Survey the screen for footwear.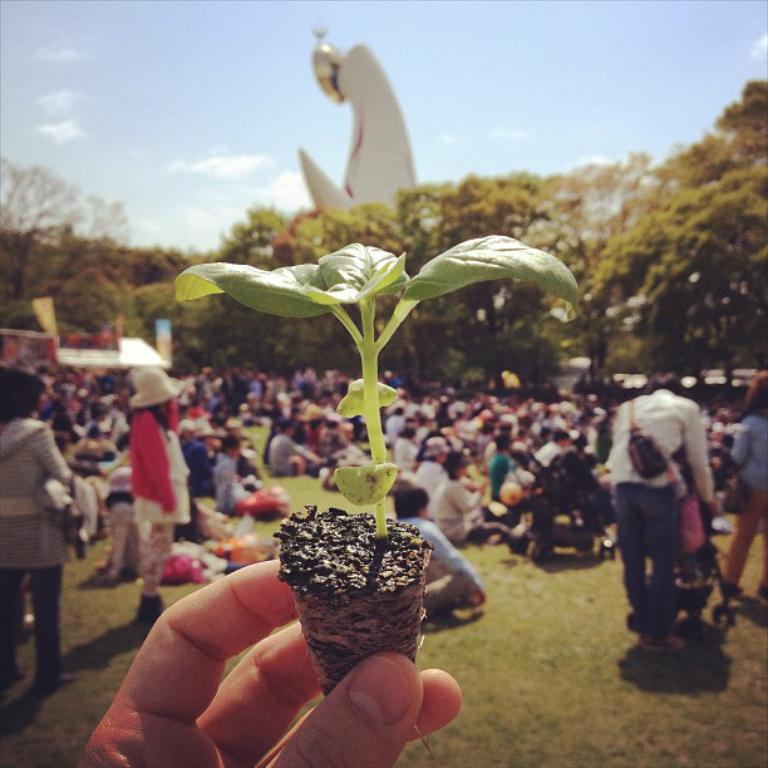
Survey found: (137, 590, 166, 629).
